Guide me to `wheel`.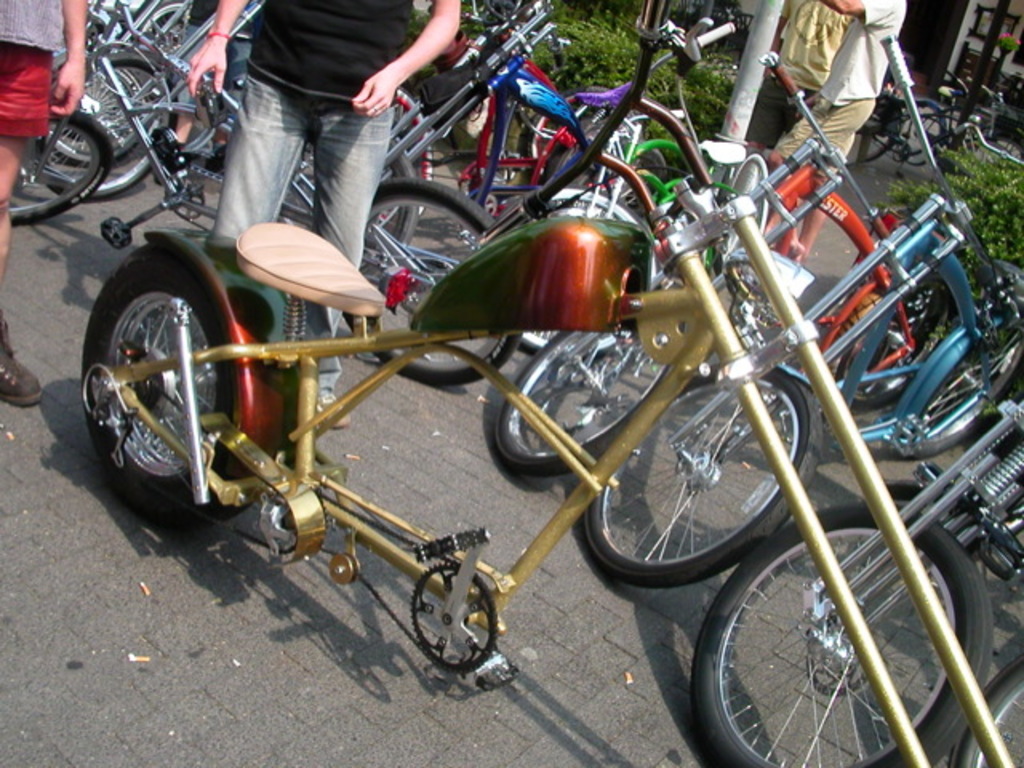
Guidance: (515,91,581,162).
